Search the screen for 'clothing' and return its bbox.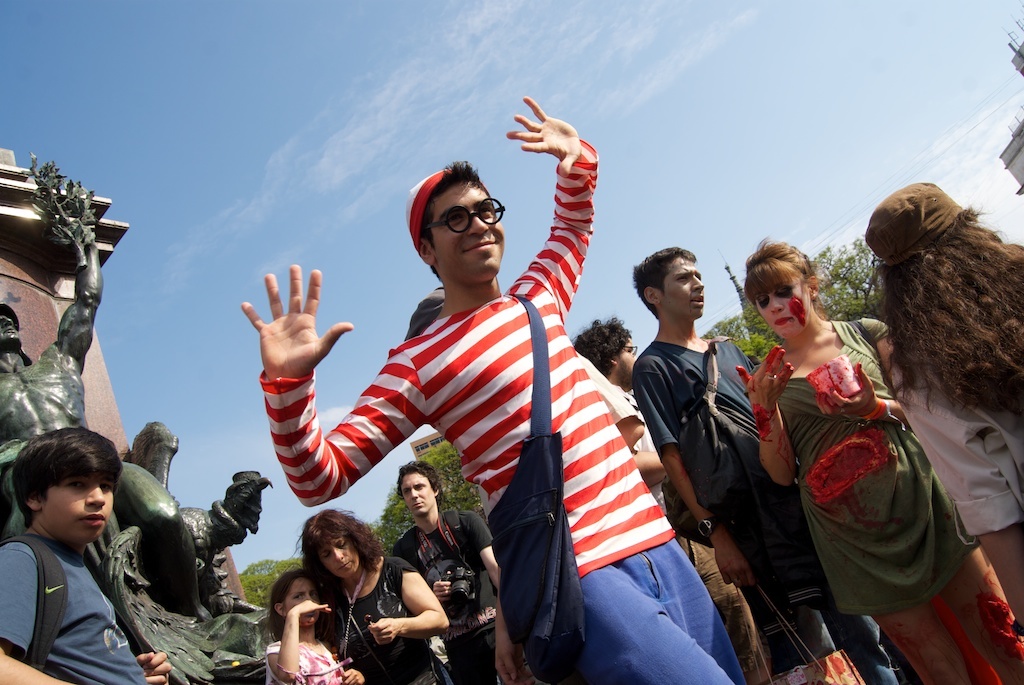
Found: Rect(607, 377, 770, 684).
